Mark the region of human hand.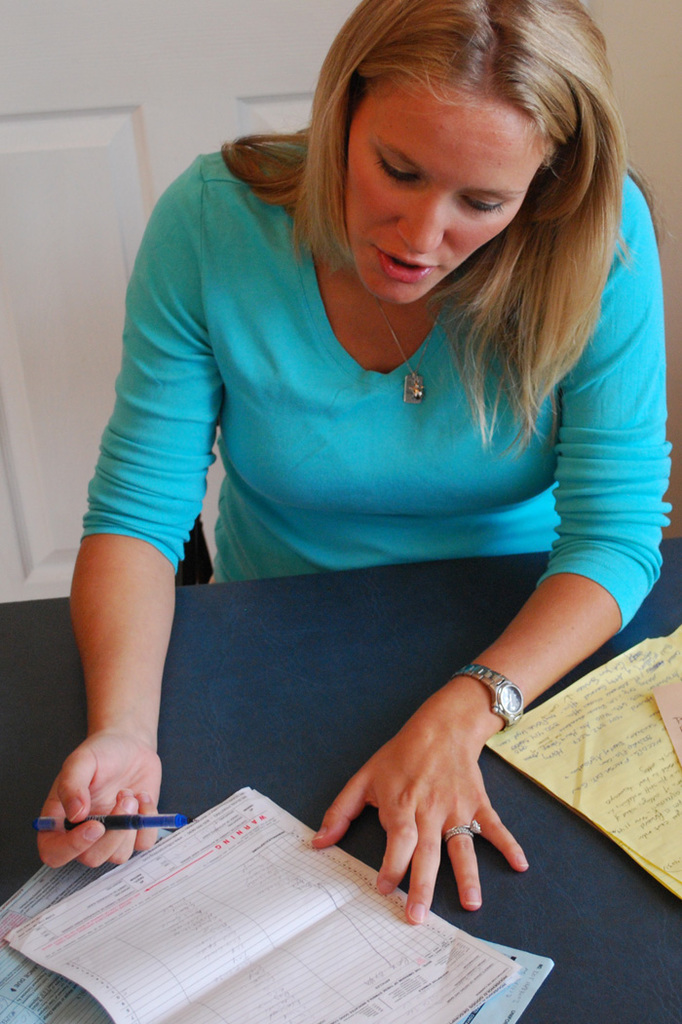
Region: box(398, 670, 527, 923).
